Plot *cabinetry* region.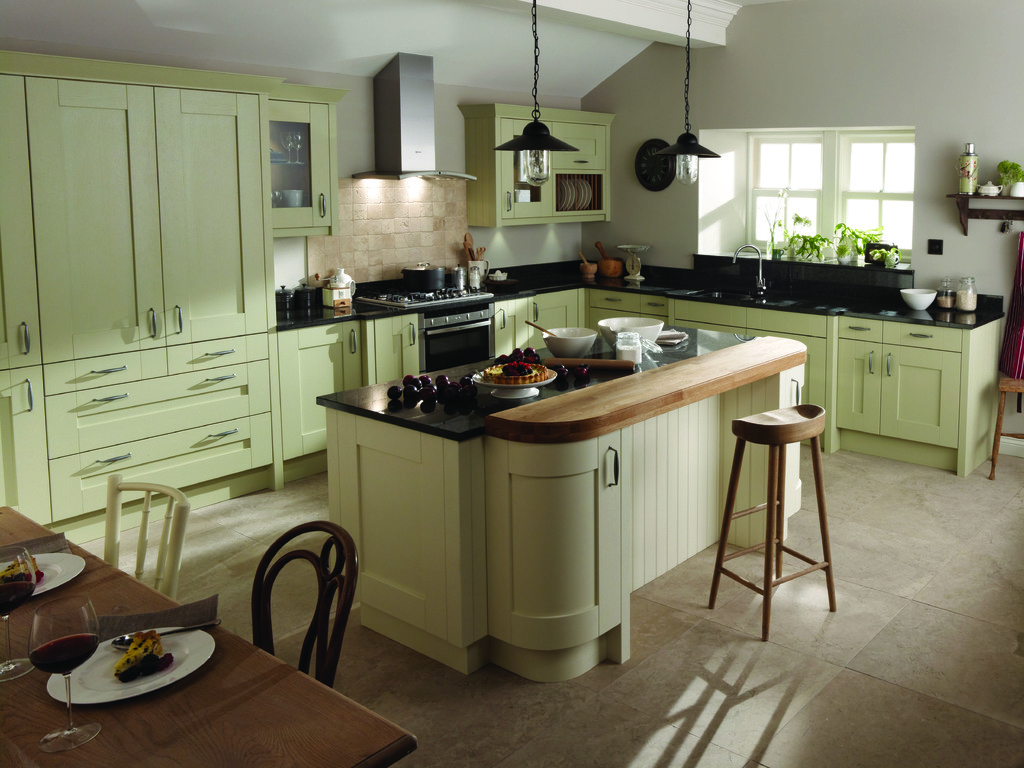
Plotted at 0 74 276 540.
